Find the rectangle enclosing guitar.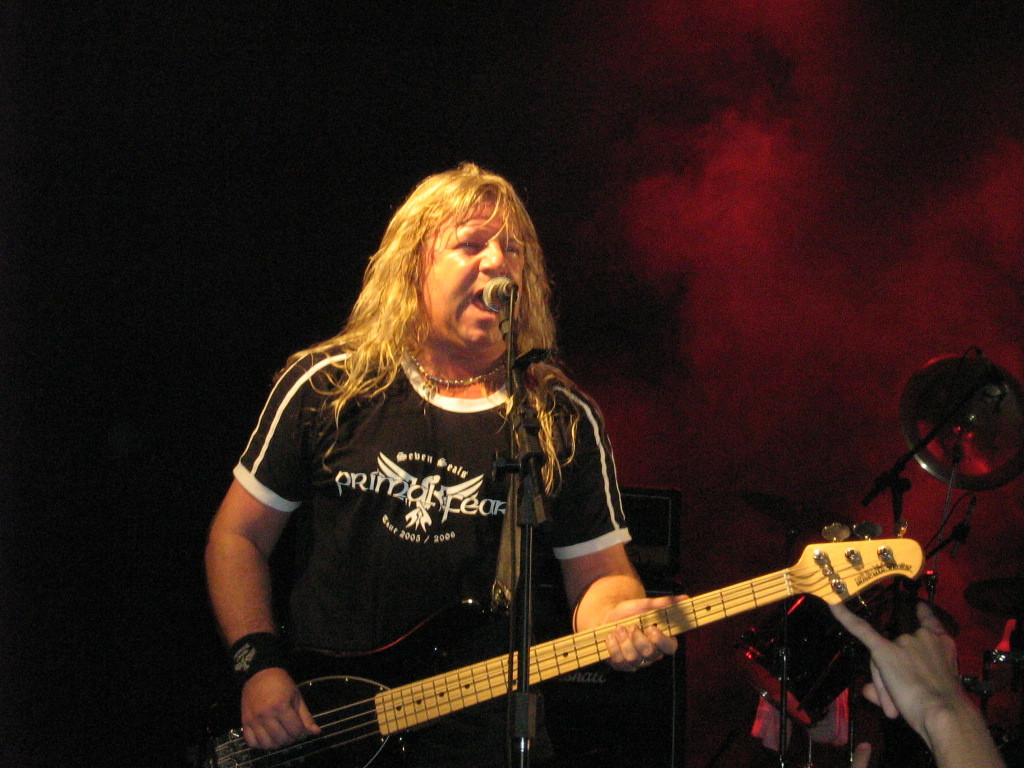
select_region(177, 524, 929, 767).
